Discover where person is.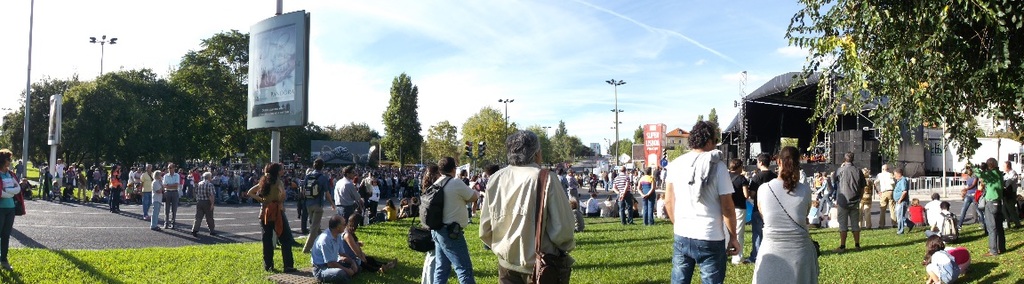
Discovered at [316, 221, 345, 276].
